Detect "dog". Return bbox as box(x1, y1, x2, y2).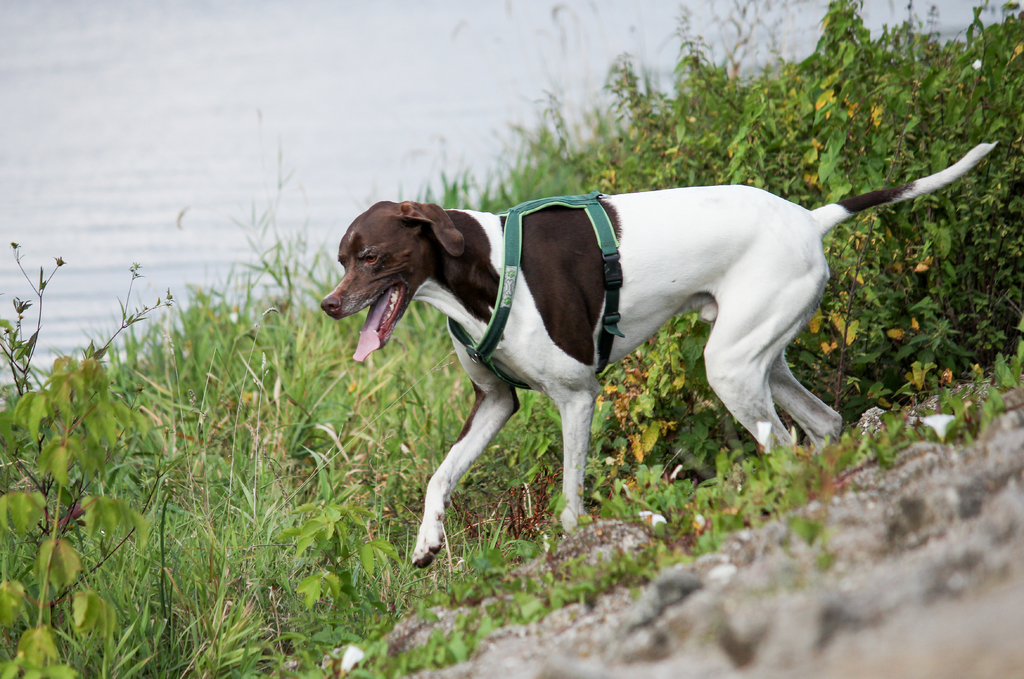
box(319, 137, 1001, 569).
